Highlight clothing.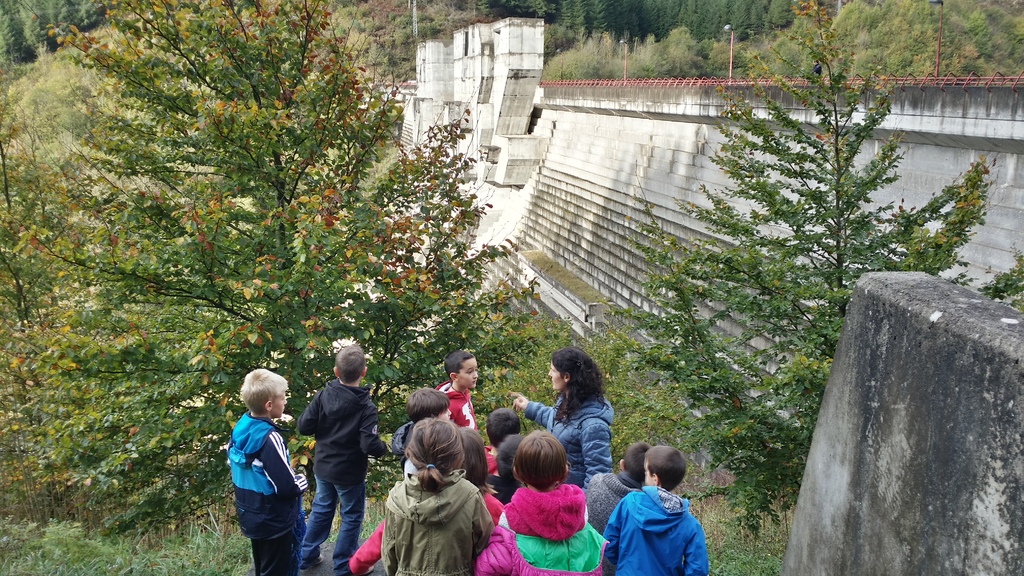
Highlighted region: box=[225, 412, 303, 575].
